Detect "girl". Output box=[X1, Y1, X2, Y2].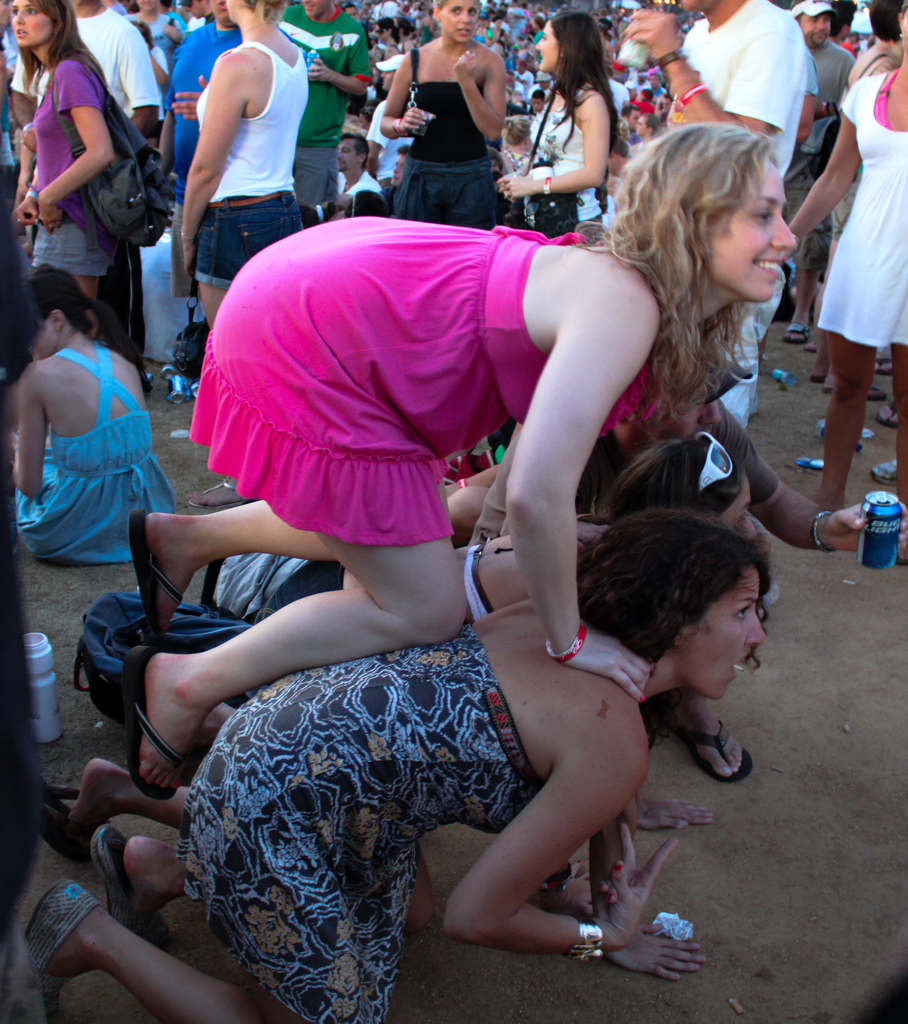
box=[16, 511, 761, 1023].
